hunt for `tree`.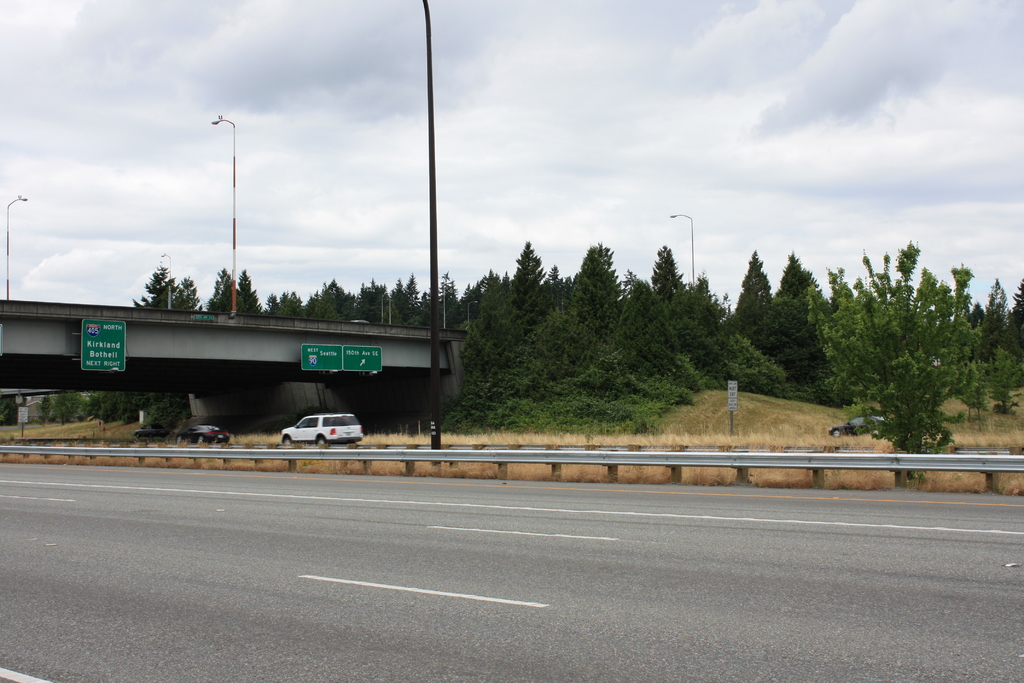
Hunted down at select_region(748, 295, 835, 404).
